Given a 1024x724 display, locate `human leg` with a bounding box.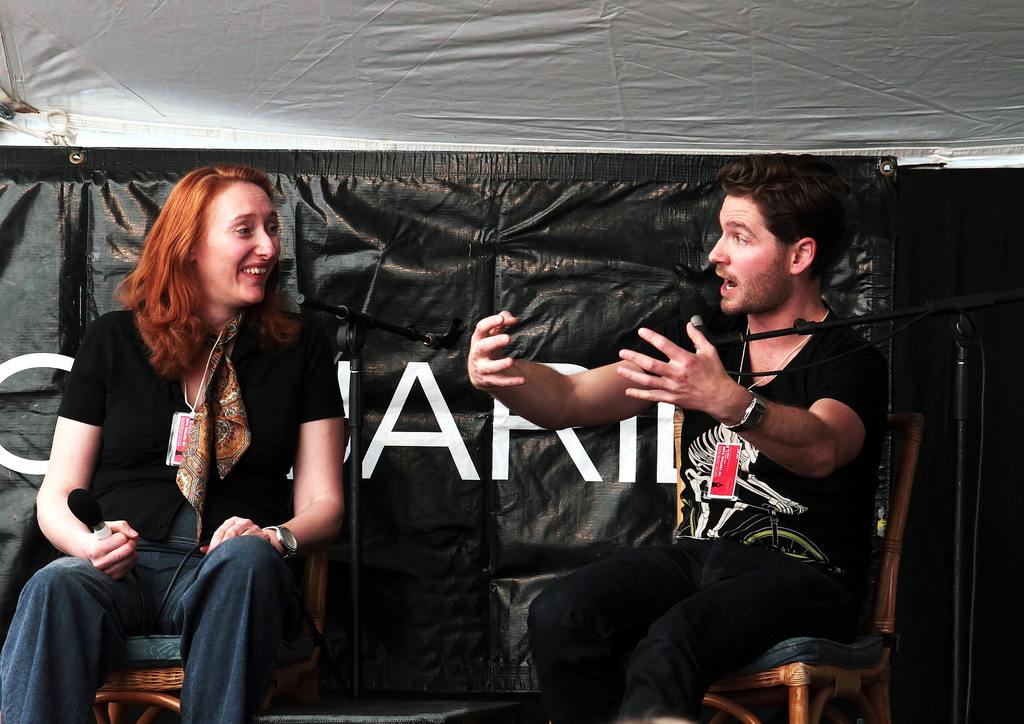
Located: <region>154, 493, 285, 714</region>.
